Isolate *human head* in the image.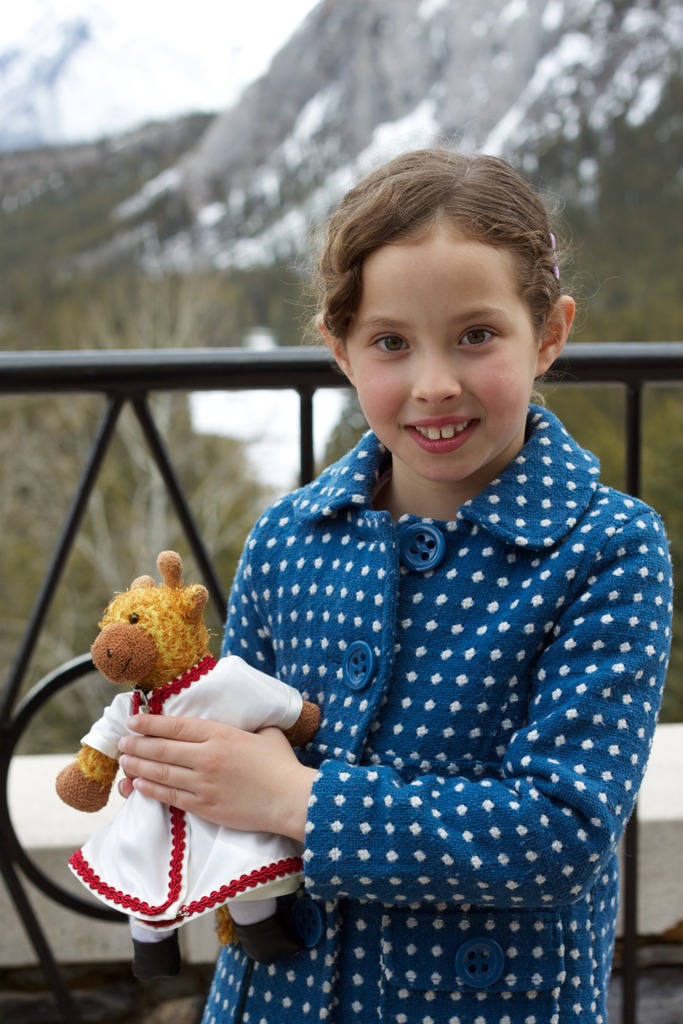
Isolated region: box=[318, 154, 554, 356].
